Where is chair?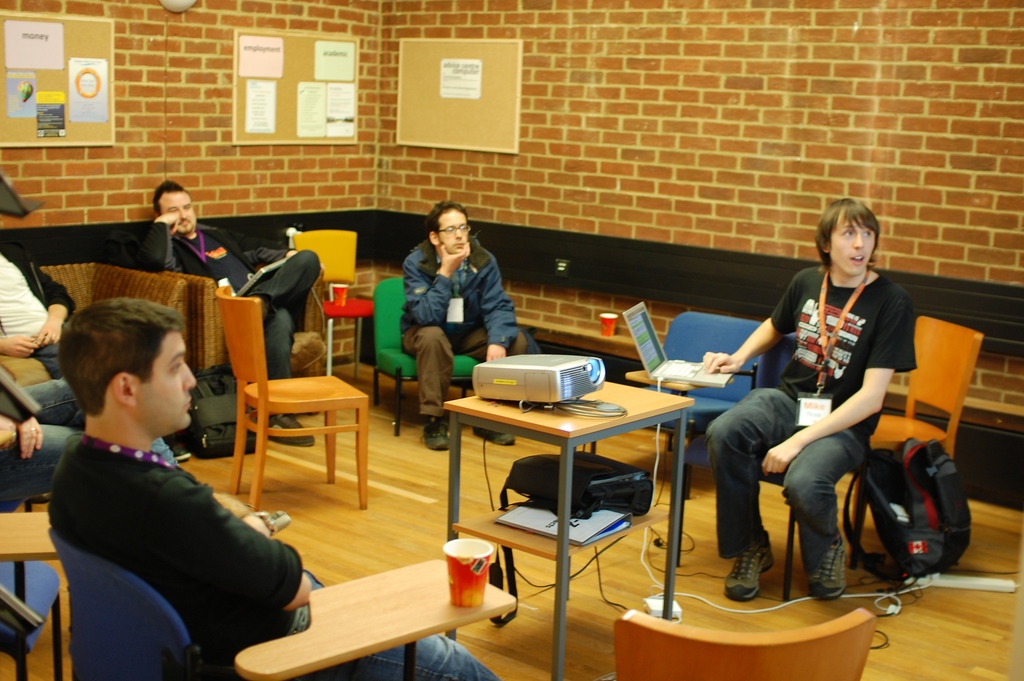
634:308:795:561.
